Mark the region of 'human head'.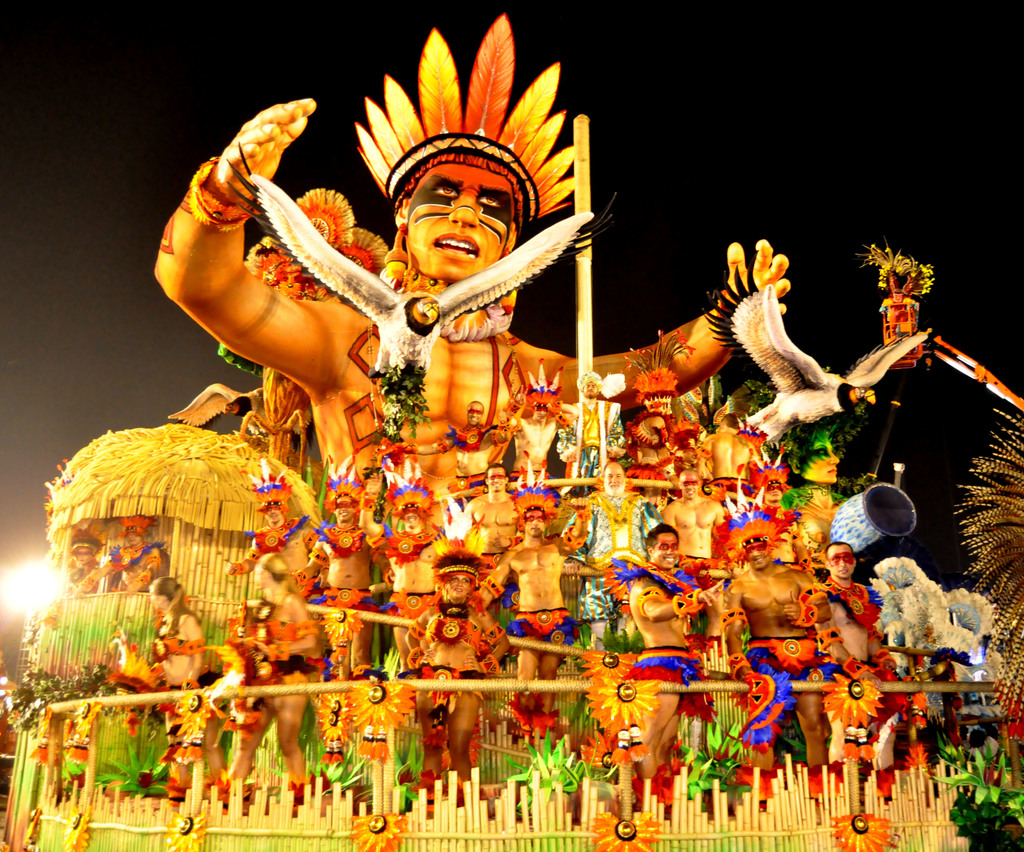
Region: crop(575, 370, 603, 397).
